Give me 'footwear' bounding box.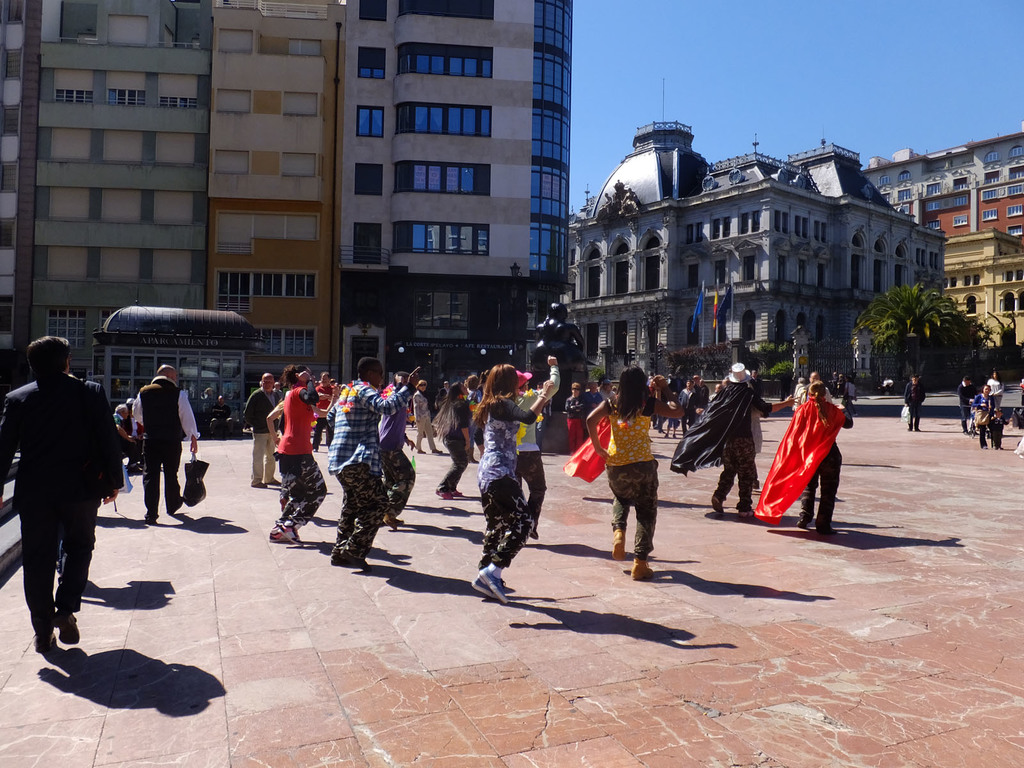
[x1=817, y1=526, x2=837, y2=536].
